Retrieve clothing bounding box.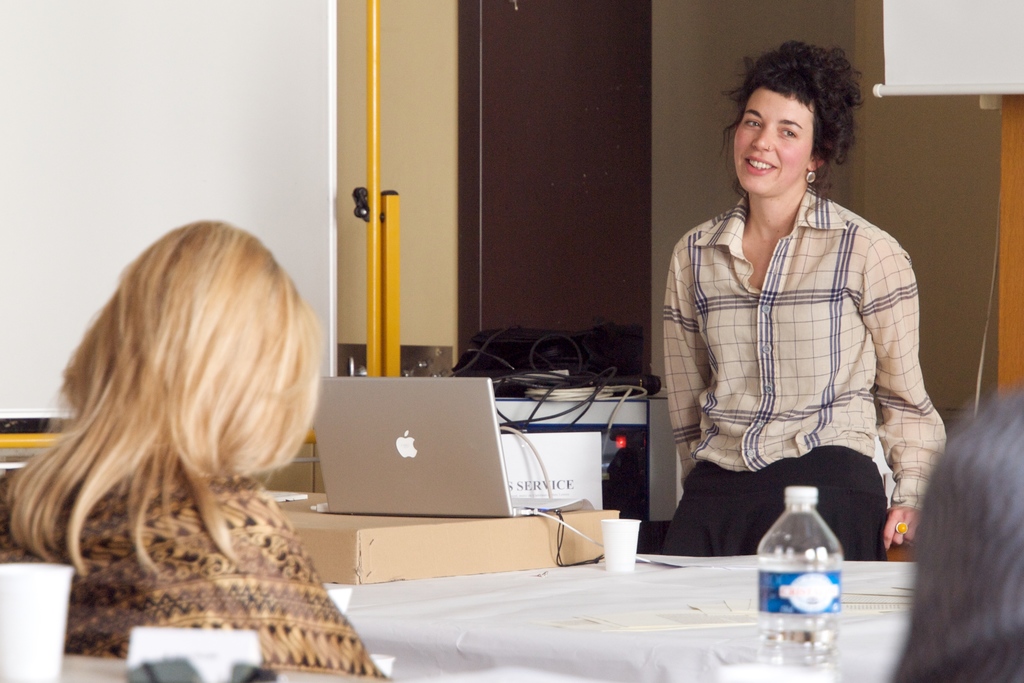
Bounding box: {"left": 648, "top": 189, "right": 950, "bottom": 577}.
